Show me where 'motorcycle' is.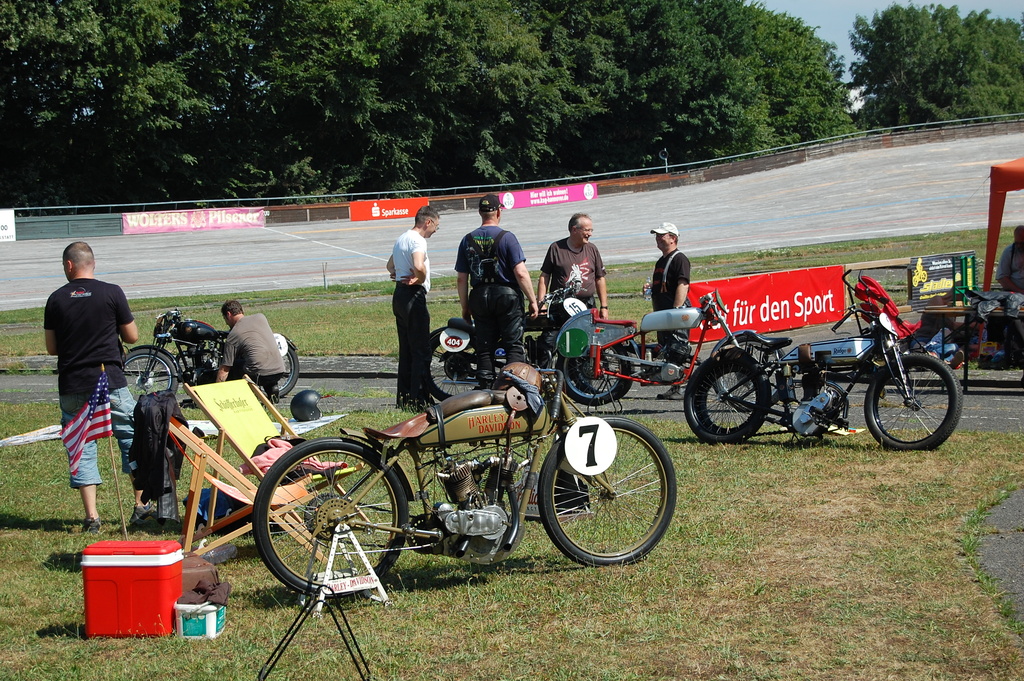
'motorcycle' is at bbox=[557, 293, 786, 406].
